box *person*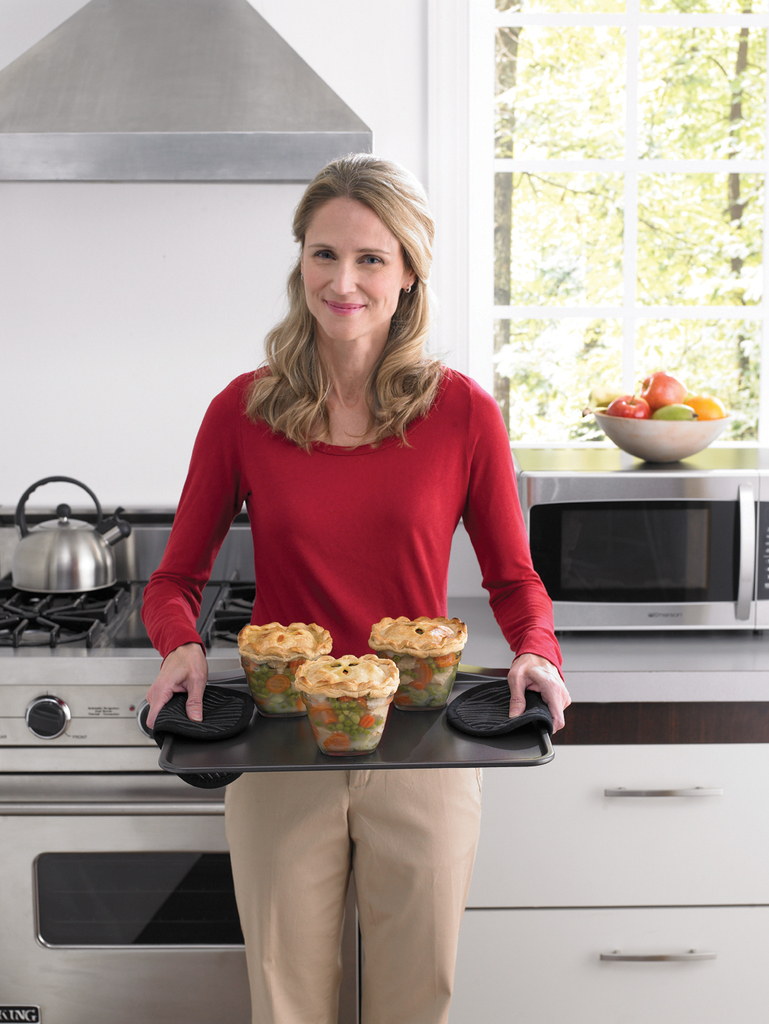
(140,153,571,1023)
